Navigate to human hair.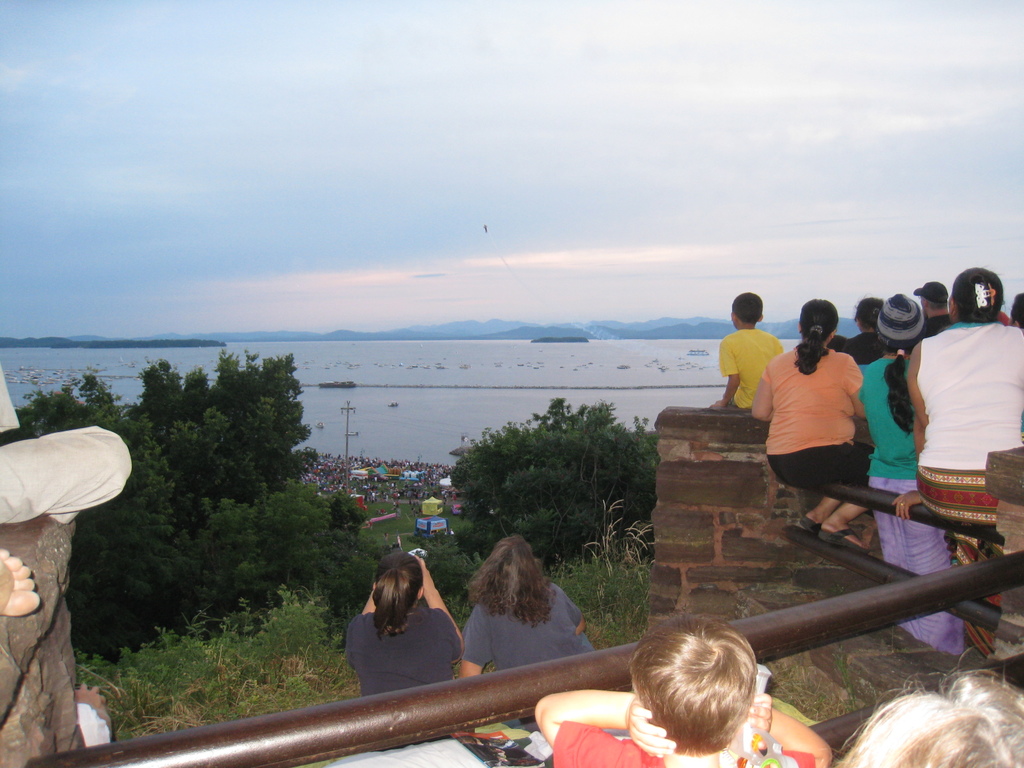
Navigation target: 854/291/884/333.
